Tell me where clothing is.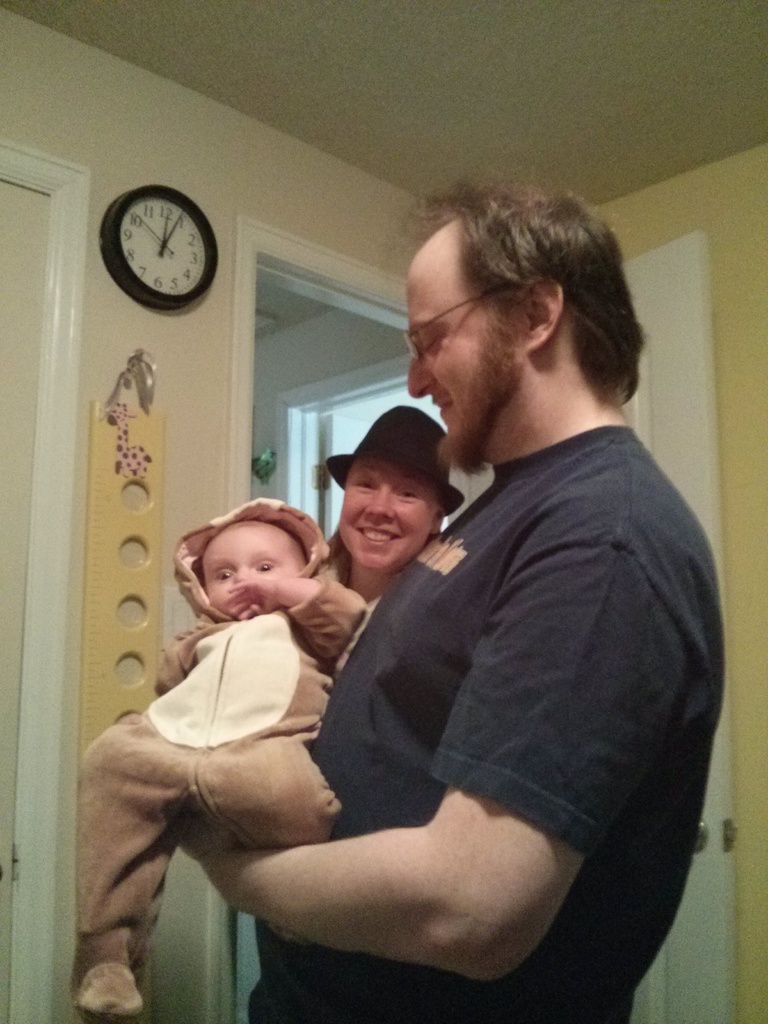
clothing is at (69, 582, 374, 1021).
